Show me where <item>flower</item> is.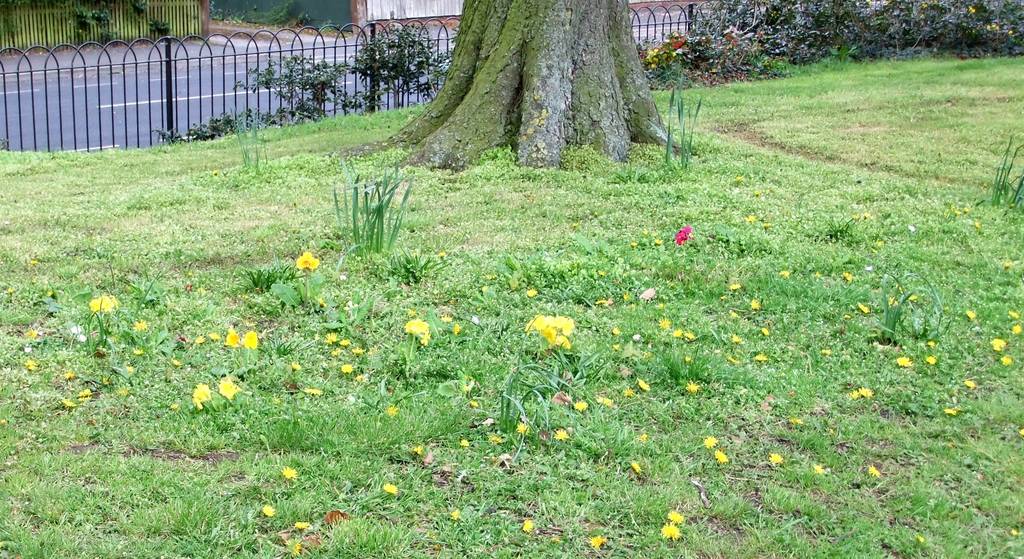
<item>flower</item> is at detection(685, 385, 700, 395).
